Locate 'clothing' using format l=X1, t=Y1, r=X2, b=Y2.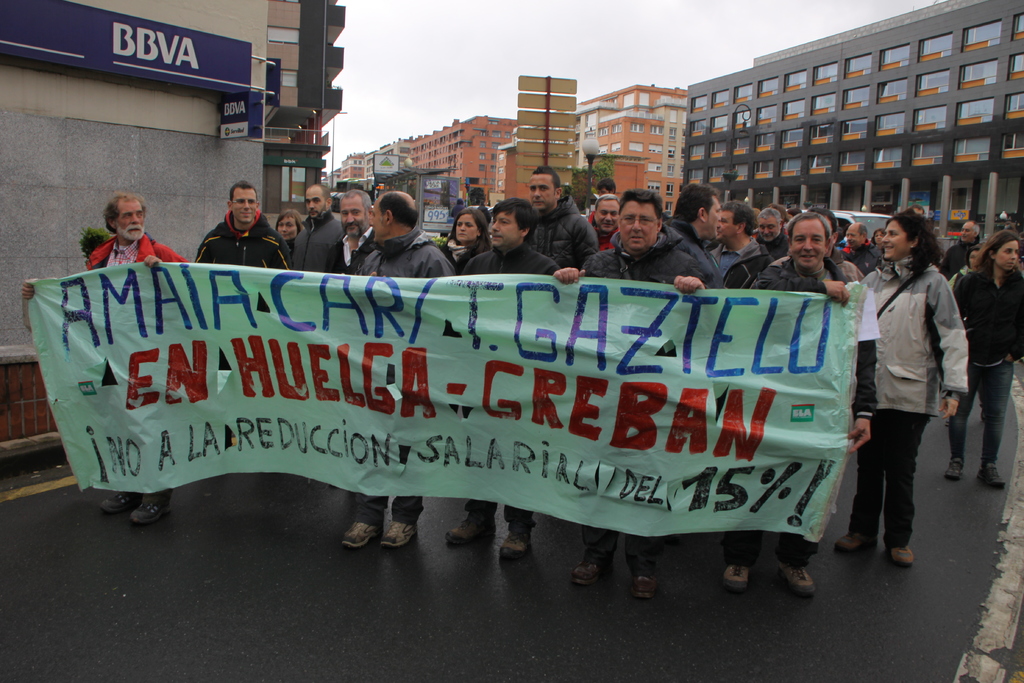
l=349, t=494, r=428, b=524.
